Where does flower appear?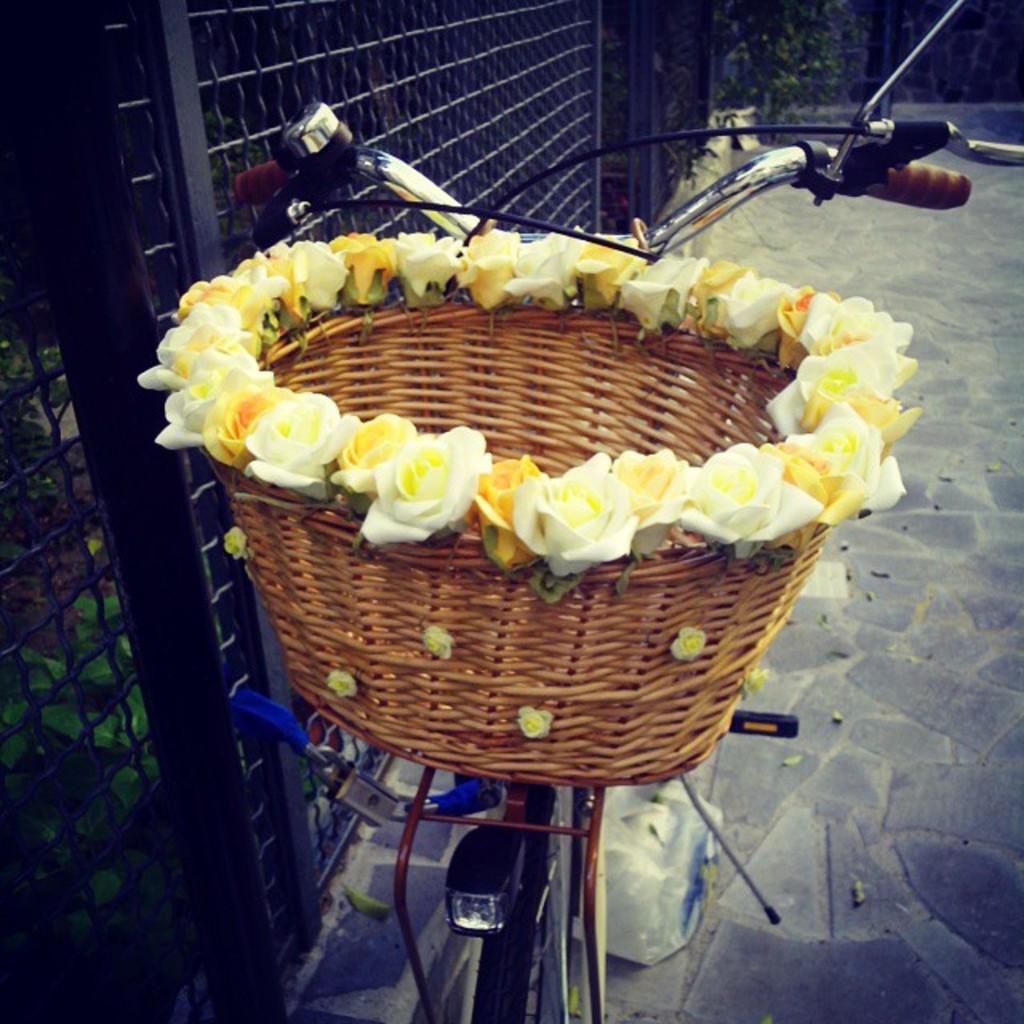
Appears at Rect(330, 667, 358, 701).
